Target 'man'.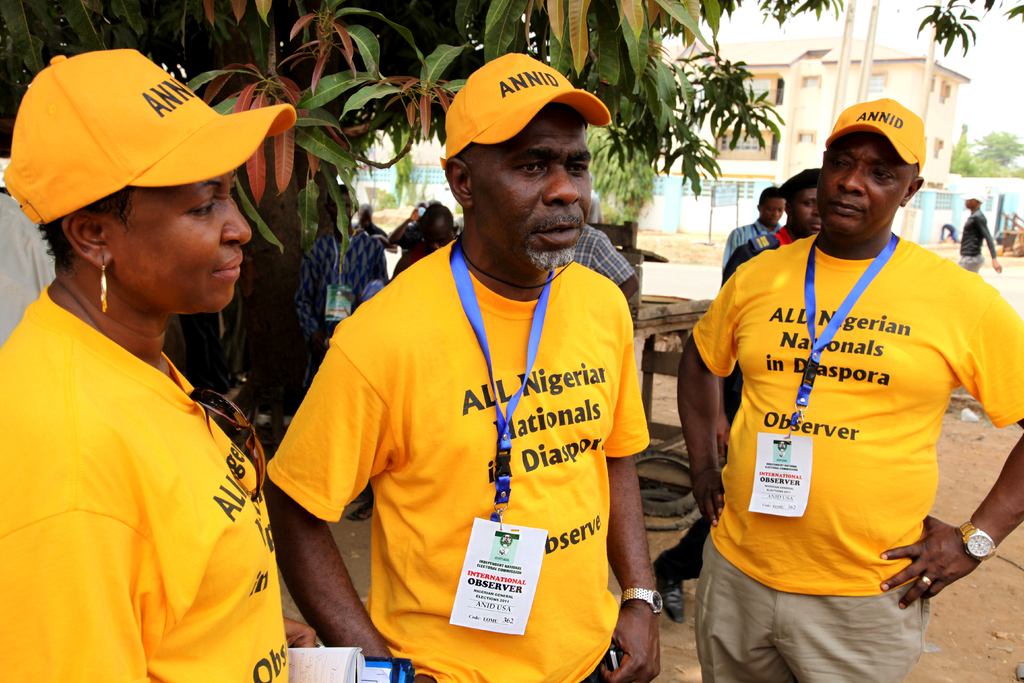
Target region: pyautogui.locateOnScreen(262, 52, 662, 682).
